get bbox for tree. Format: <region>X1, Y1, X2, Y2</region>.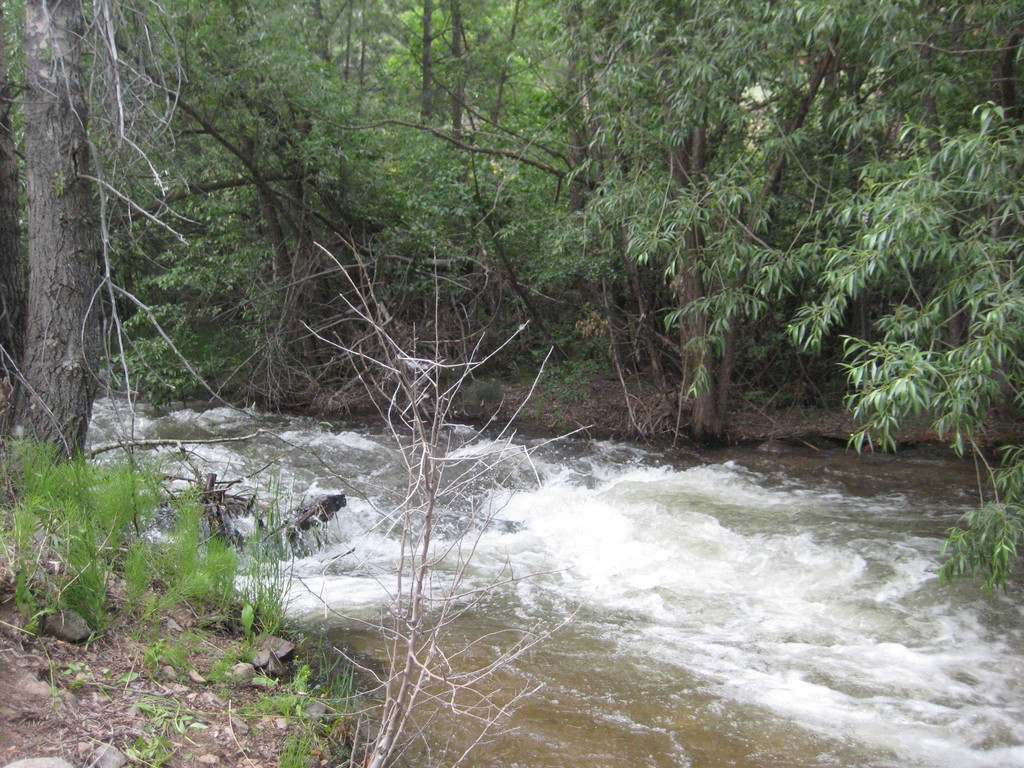
<region>492, 0, 528, 134</region>.
